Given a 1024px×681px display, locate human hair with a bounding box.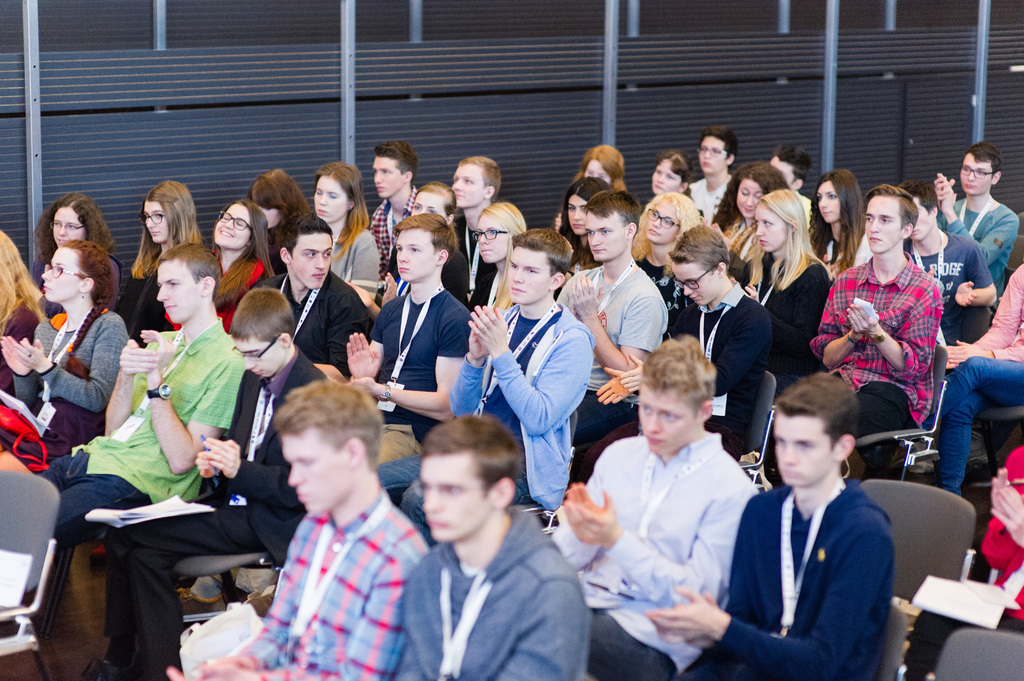
Located: pyautogui.locateOnScreen(44, 188, 115, 264).
